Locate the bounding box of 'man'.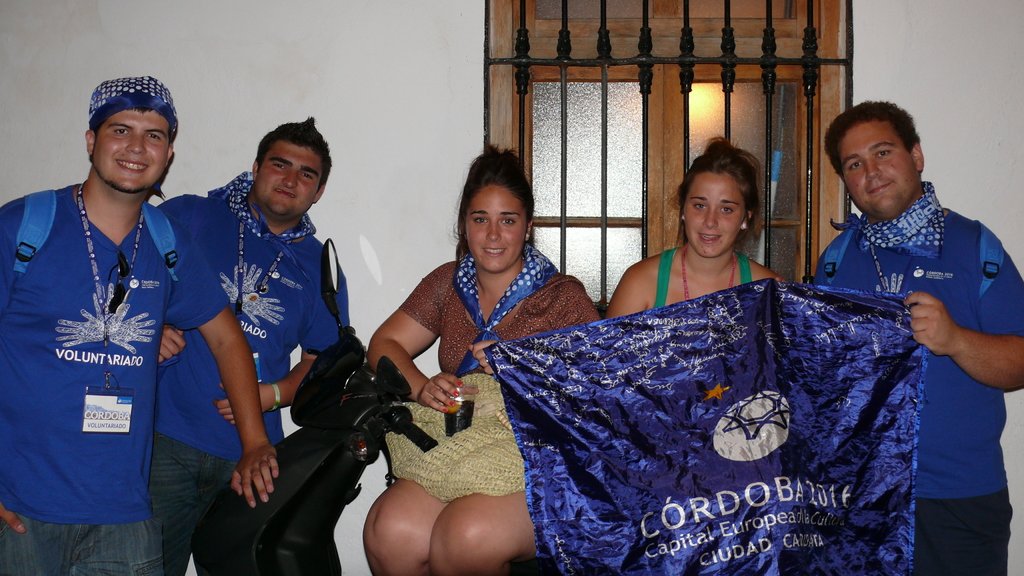
Bounding box: bbox(0, 72, 280, 575).
